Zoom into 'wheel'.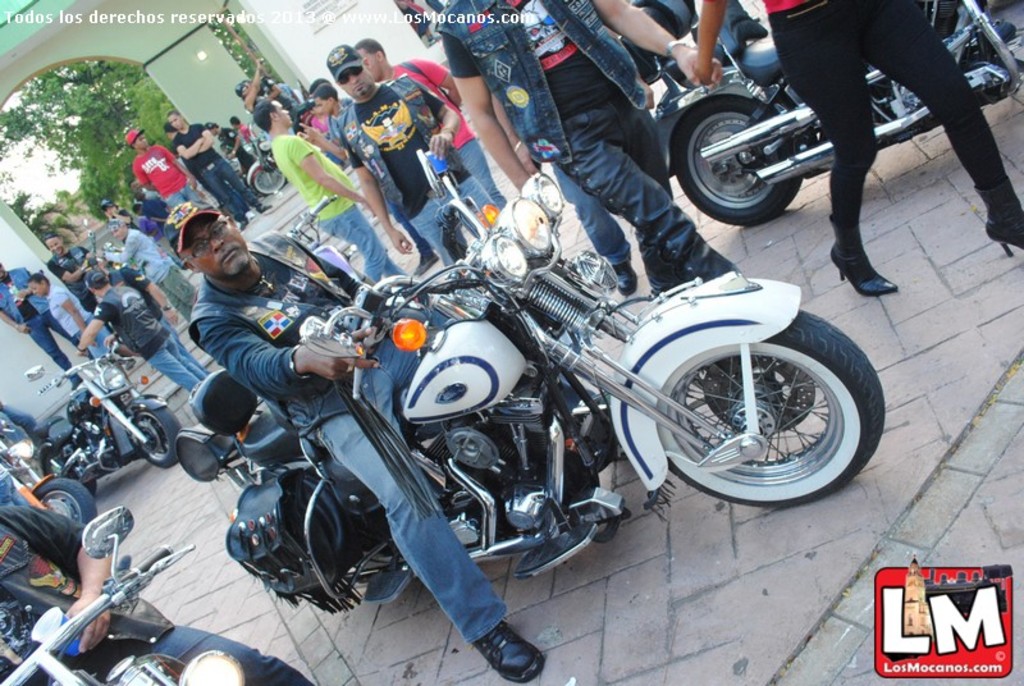
Zoom target: {"x1": 28, "y1": 481, "x2": 97, "y2": 521}.
